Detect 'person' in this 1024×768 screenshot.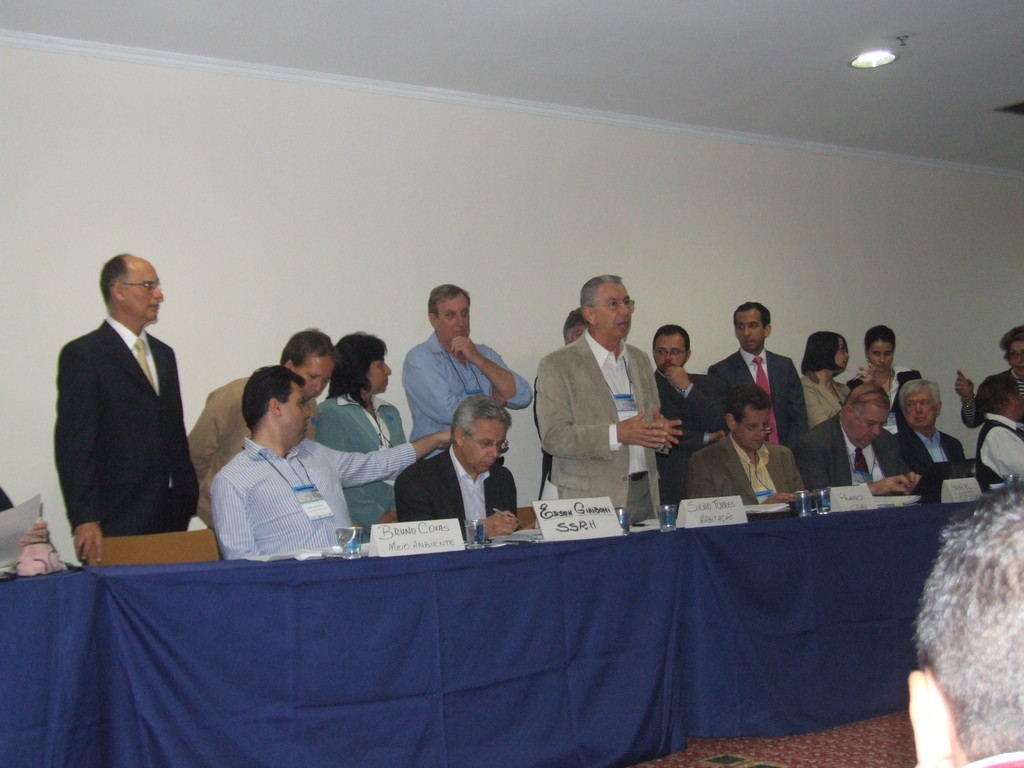
Detection: rect(684, 383, 810, 501).
